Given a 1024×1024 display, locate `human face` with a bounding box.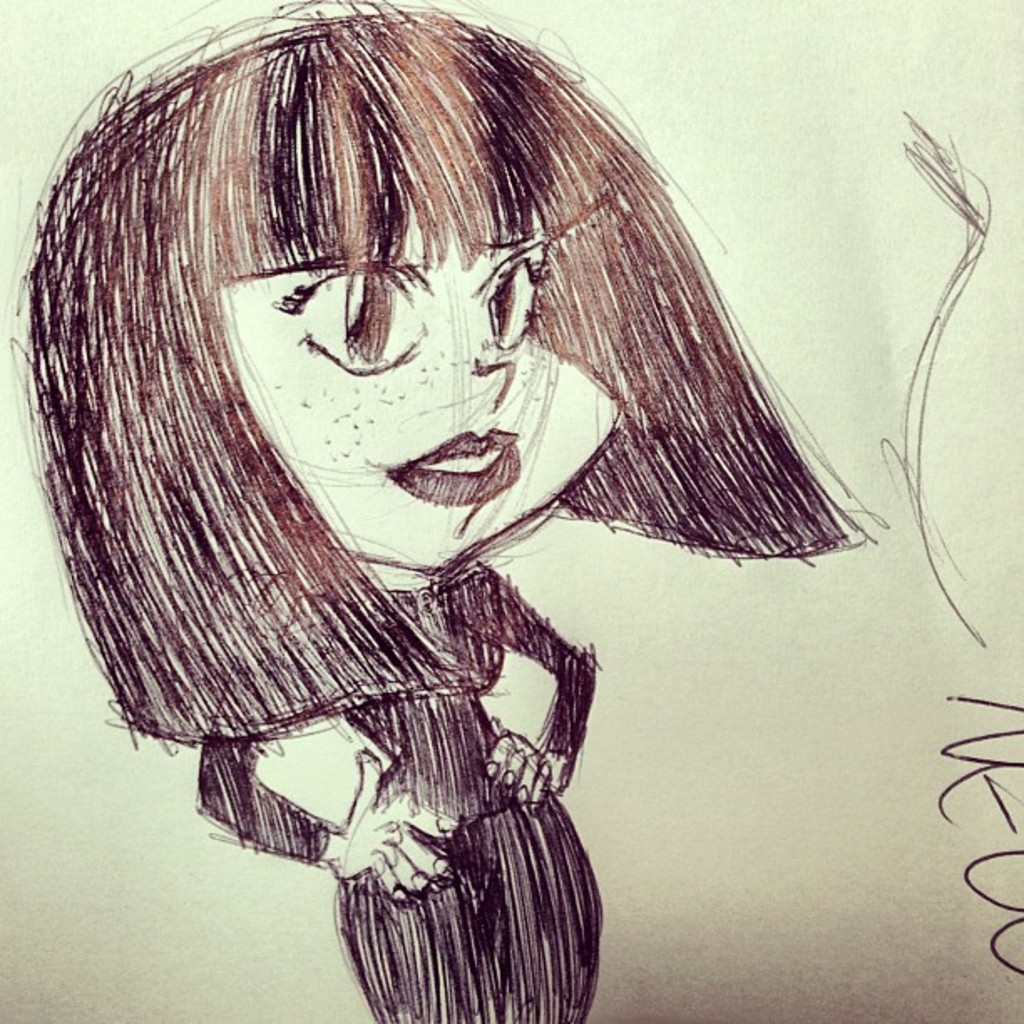
Located: BBox(249, 212, 619, 571).
